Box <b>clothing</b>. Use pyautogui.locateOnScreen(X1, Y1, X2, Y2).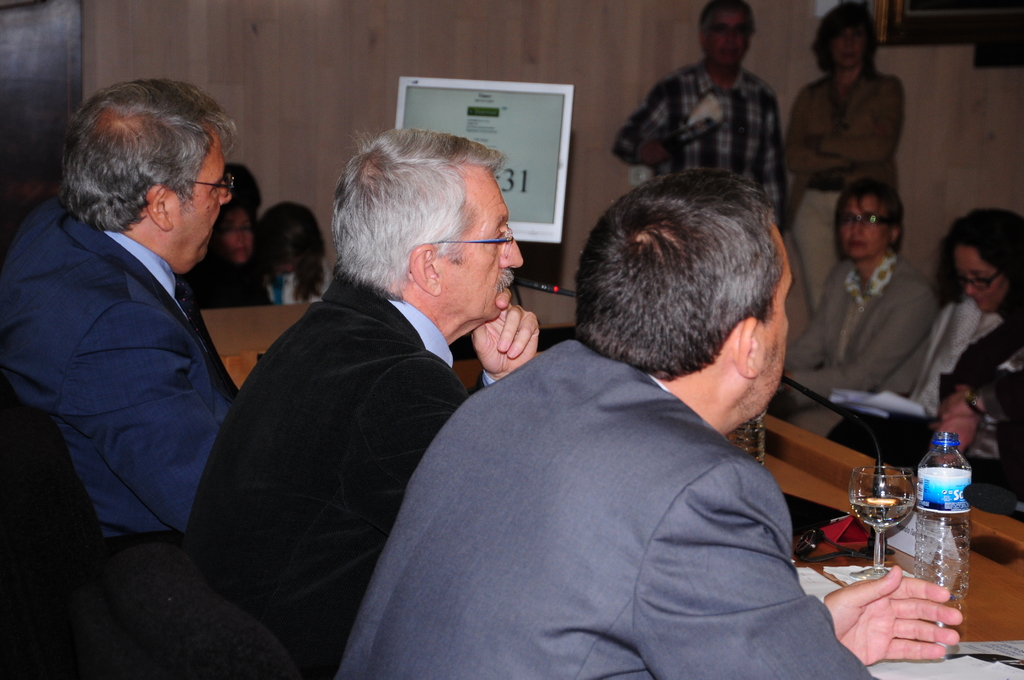
pyautogui.locateOnScreen(781, 255, 939, 434).
